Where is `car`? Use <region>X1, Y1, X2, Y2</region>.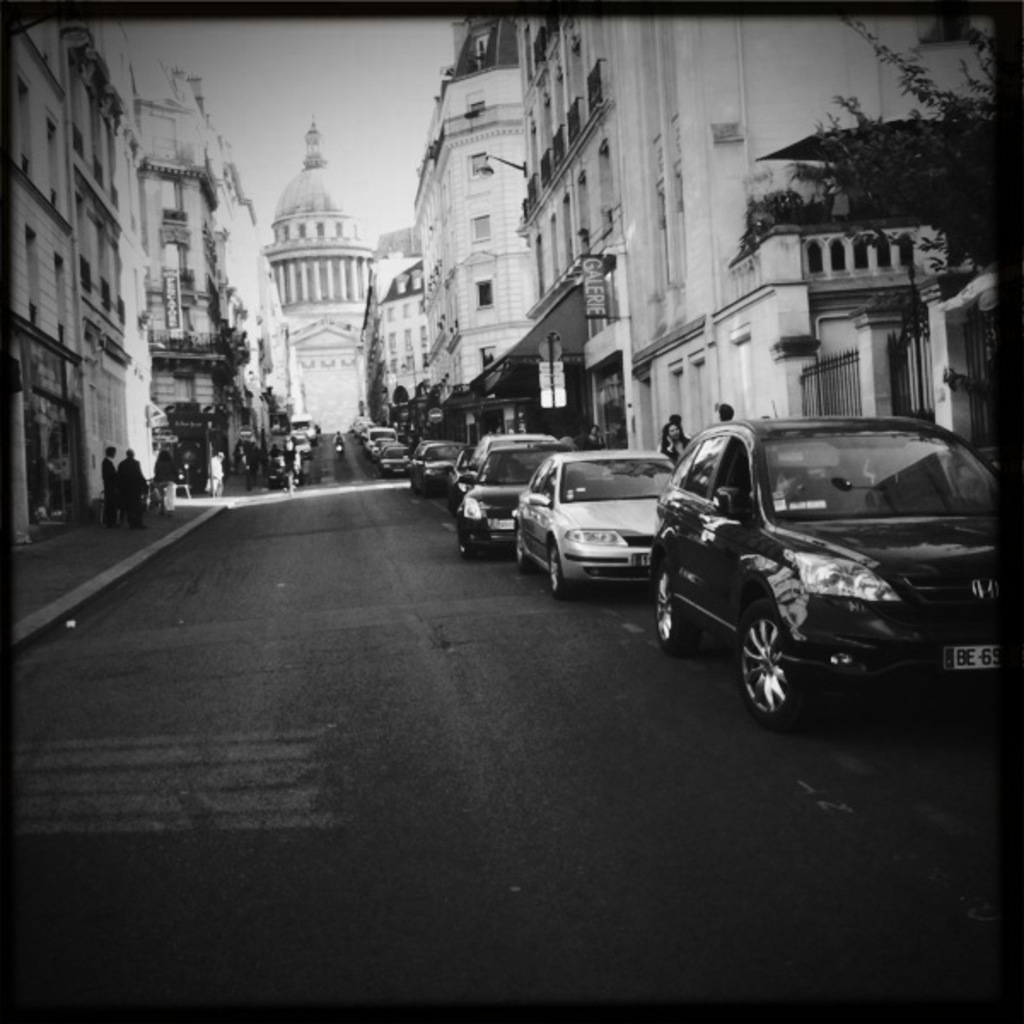
<region>290, 418, 316, 440</region>.
